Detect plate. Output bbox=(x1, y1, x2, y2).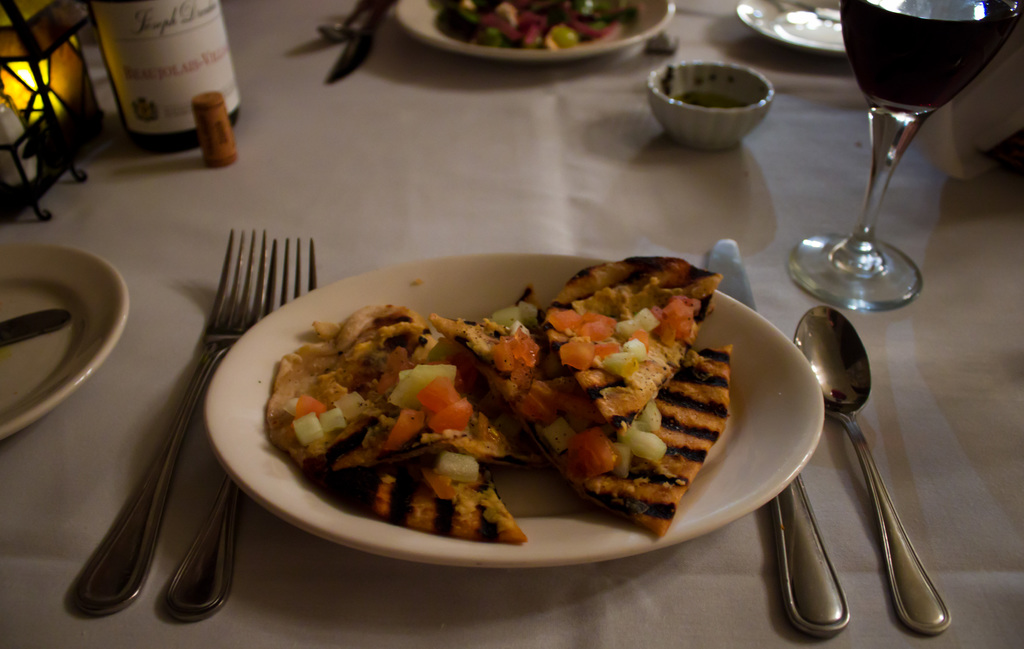
bbox=(0, 237, 132, 444).
